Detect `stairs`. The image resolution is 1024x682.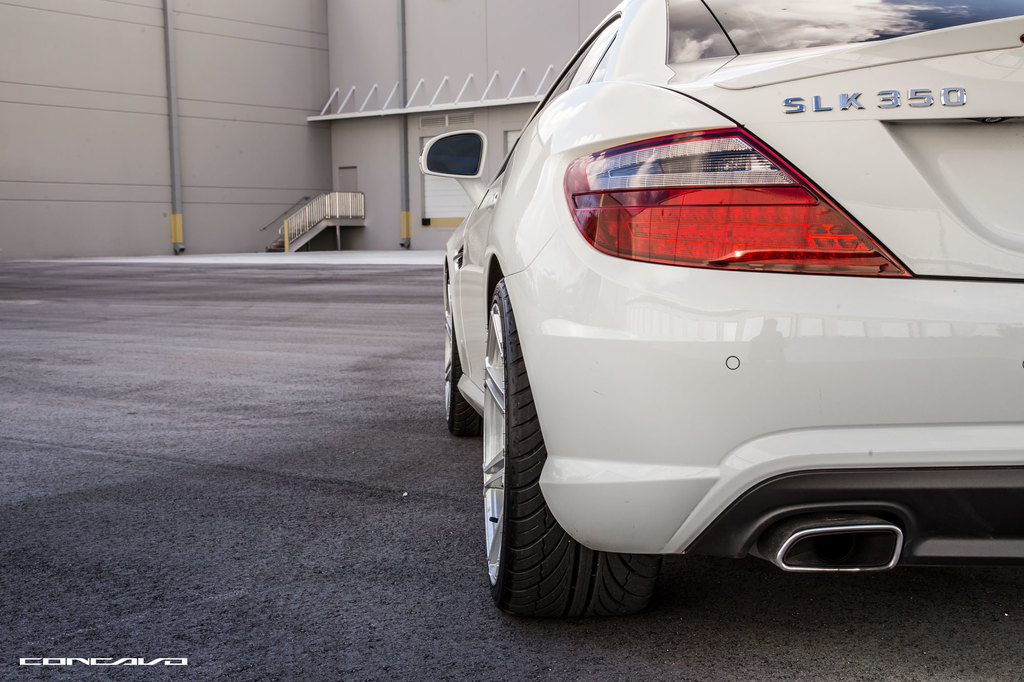
BBox(263, 215, 328, 253).
